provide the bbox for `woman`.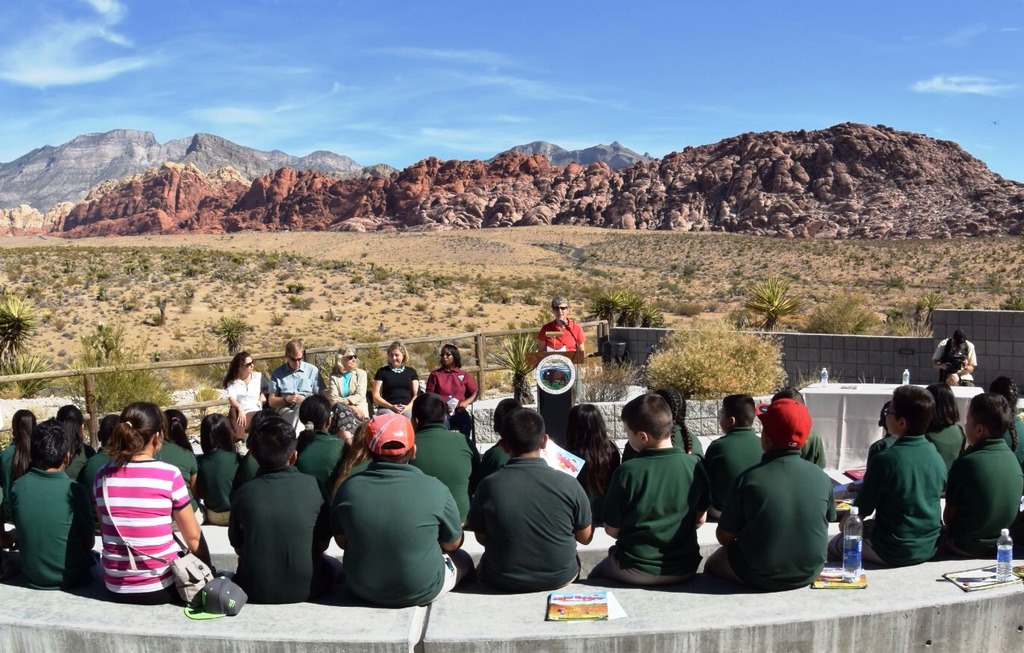
<bbox>219, 350, 272, 444</bbox>.
